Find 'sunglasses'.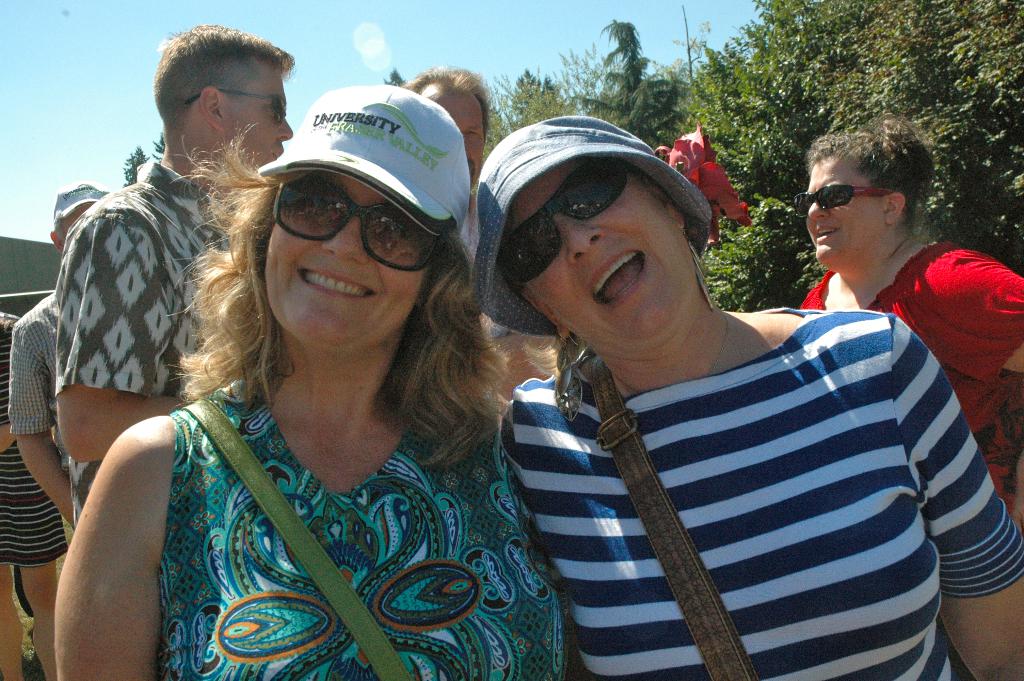
box=[788, 181, 890, 219].
